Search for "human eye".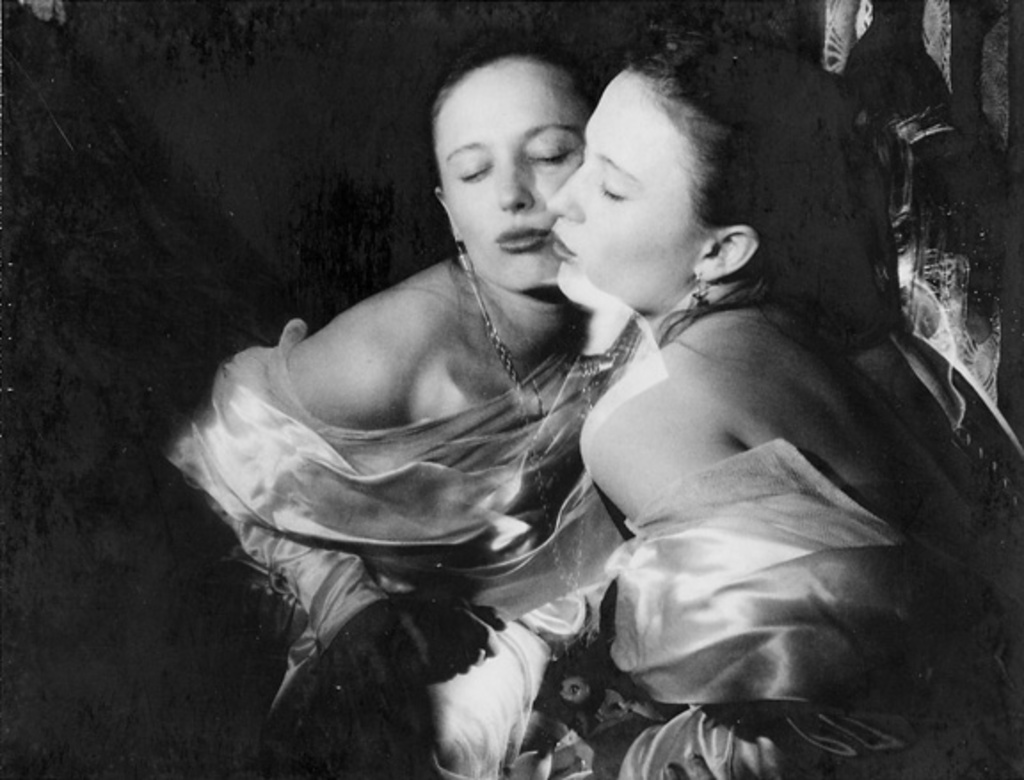
Found at x1=524, y1=146, x2=576, y2=169.
